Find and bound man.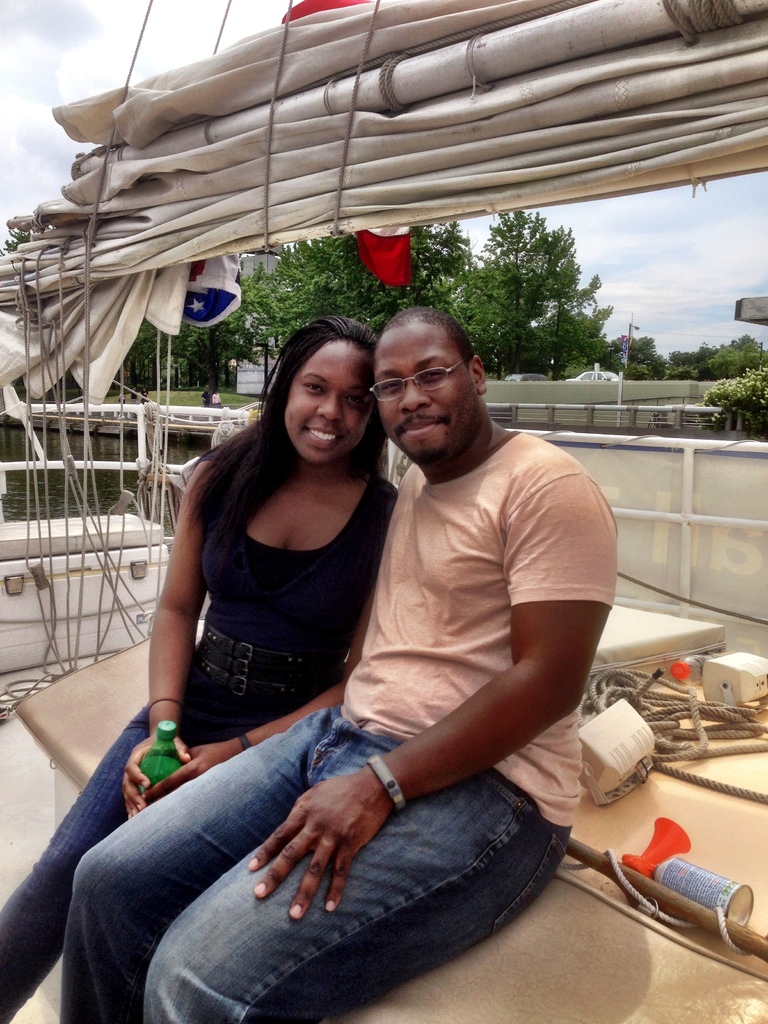
Bound: <region>220, 296, 641, 998</region>.
